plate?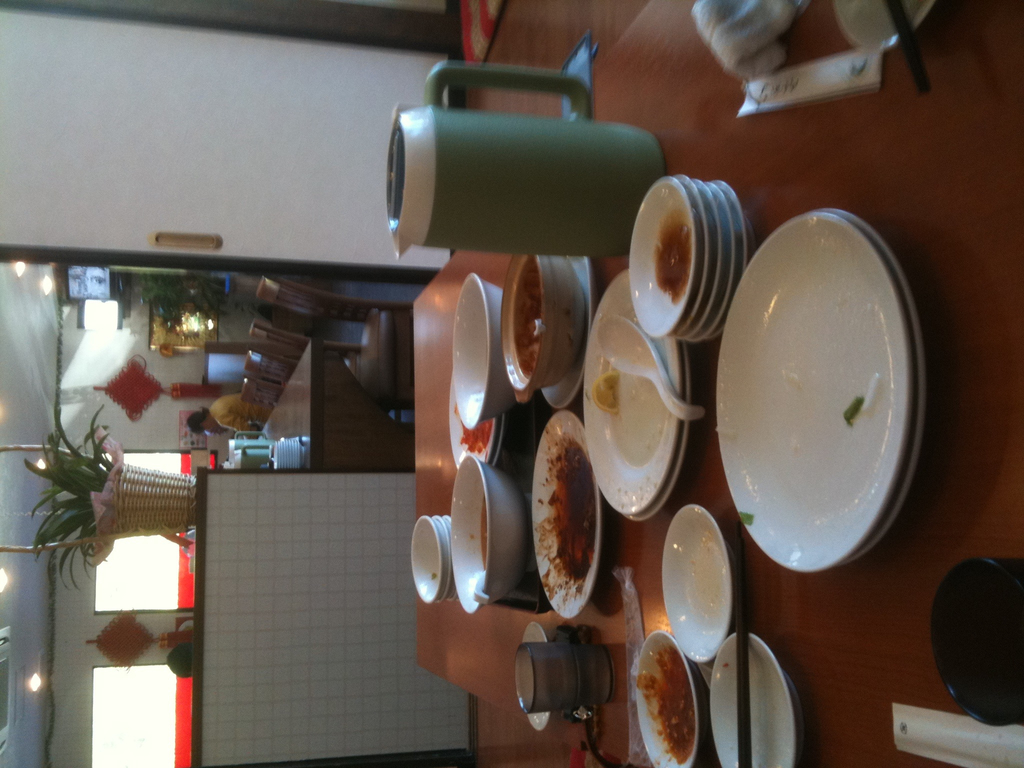
[left=662, top=494, right=738, bottom=664]
